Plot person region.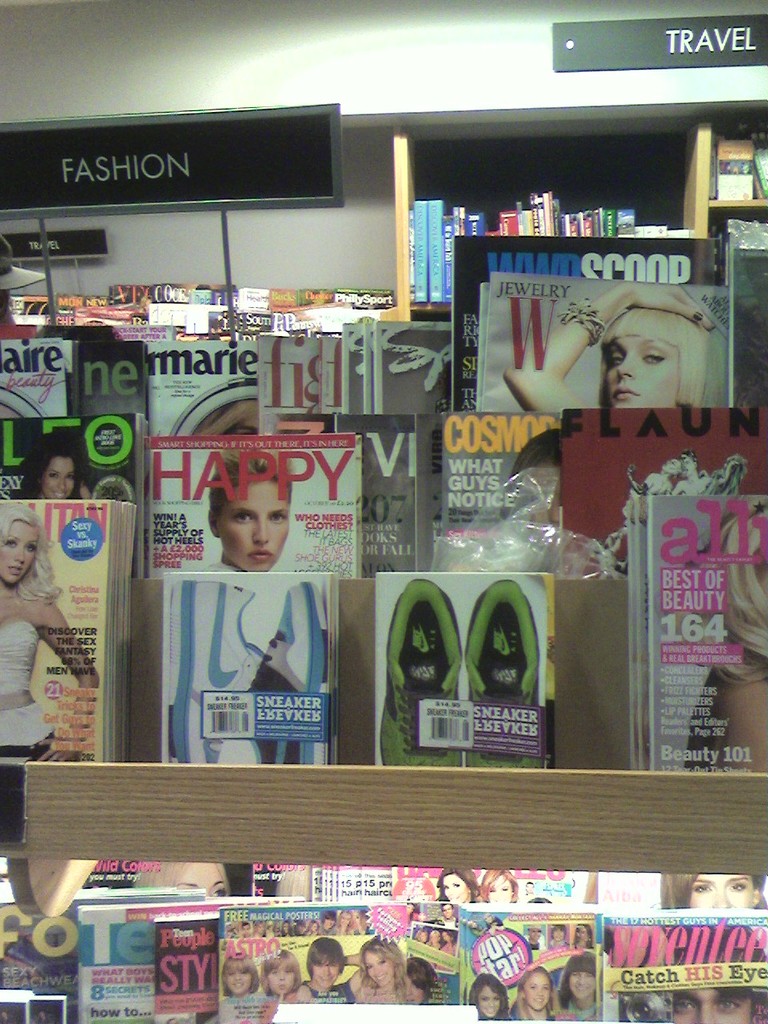
Plotted at box(302, 942, 367, 1007).
